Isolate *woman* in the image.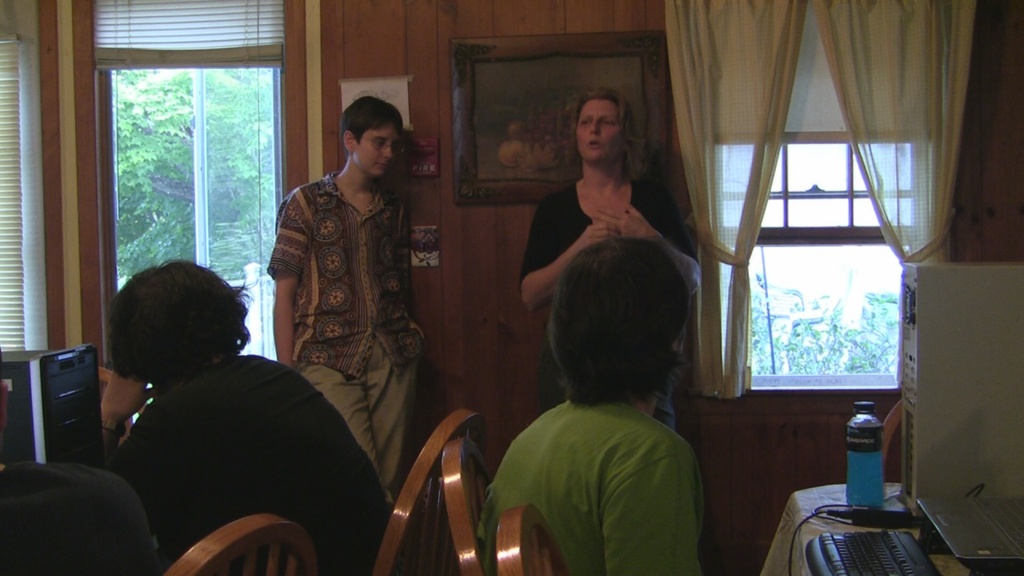
Isolated region: 517 85 726 455.
